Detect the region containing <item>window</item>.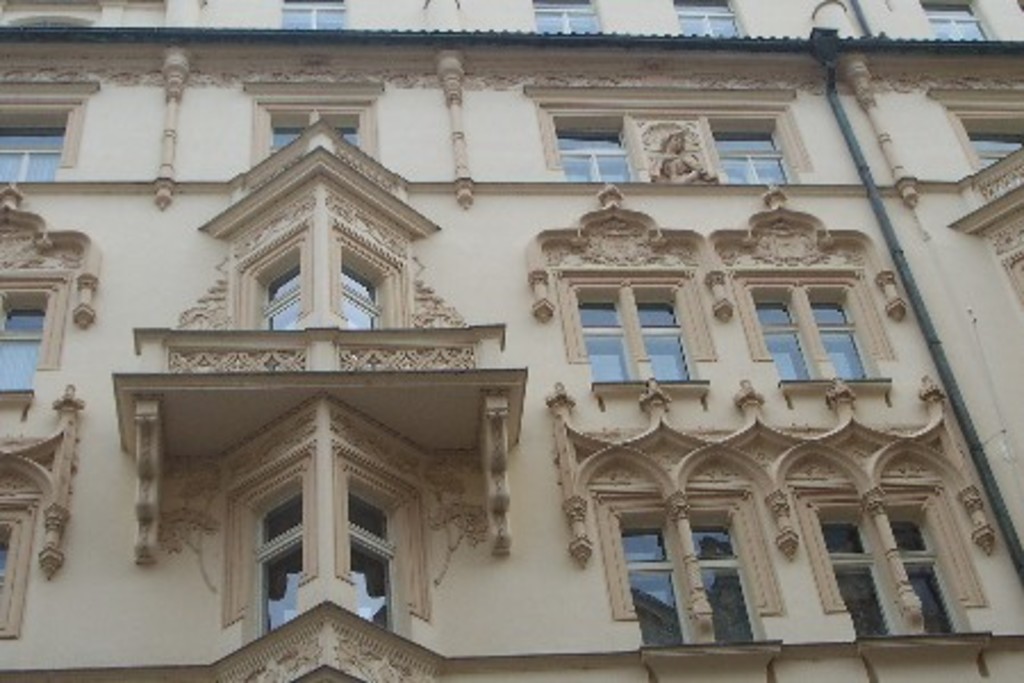
pyautogui.locateOnScreen(674, 5, 740, 41).
